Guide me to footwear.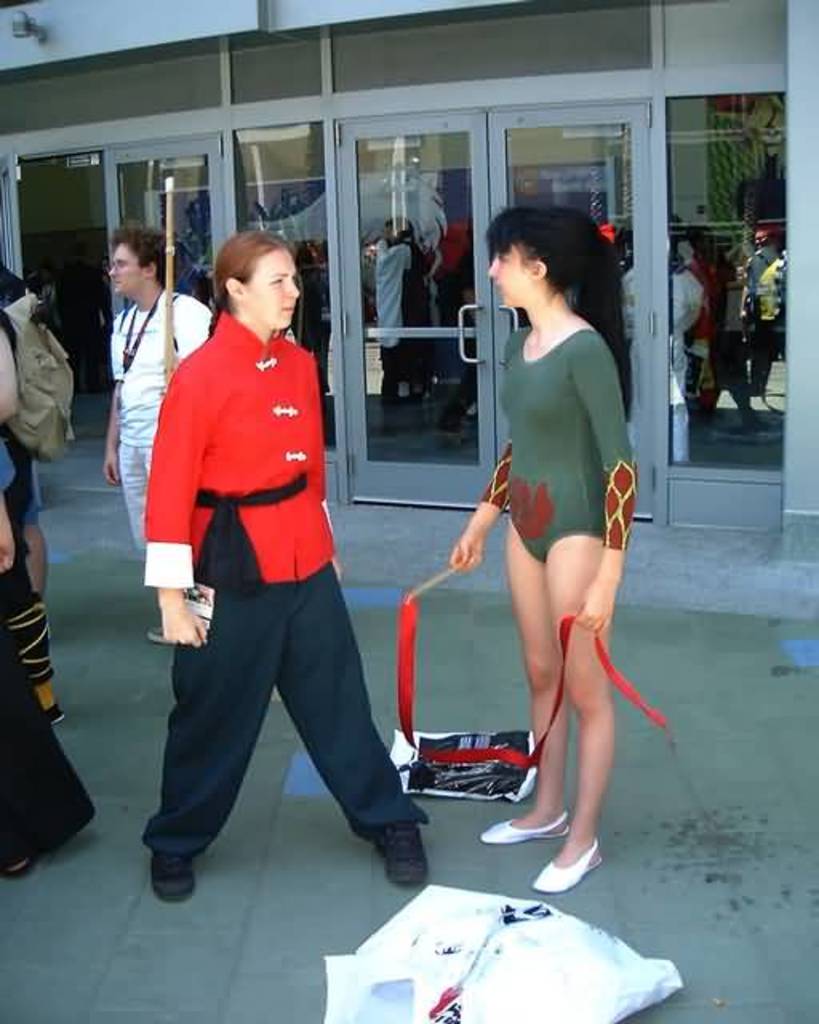
Guidance: crop(154, 853, 194, 902).
